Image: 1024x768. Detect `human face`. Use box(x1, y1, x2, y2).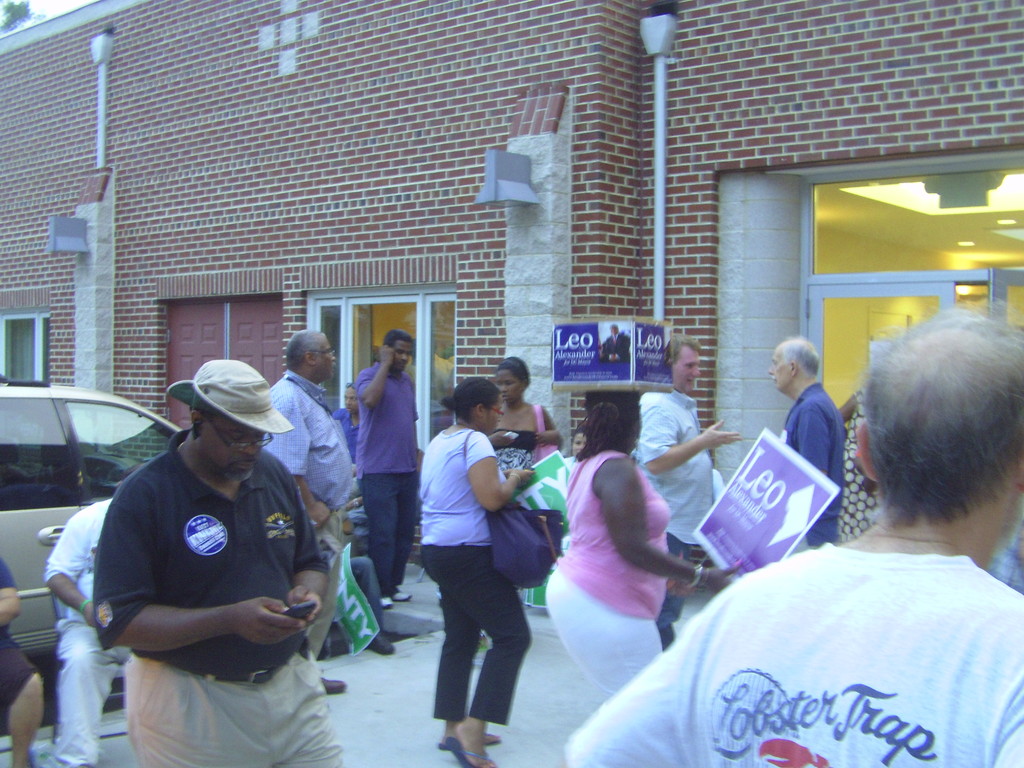
box(199, 417, 264, 481).
